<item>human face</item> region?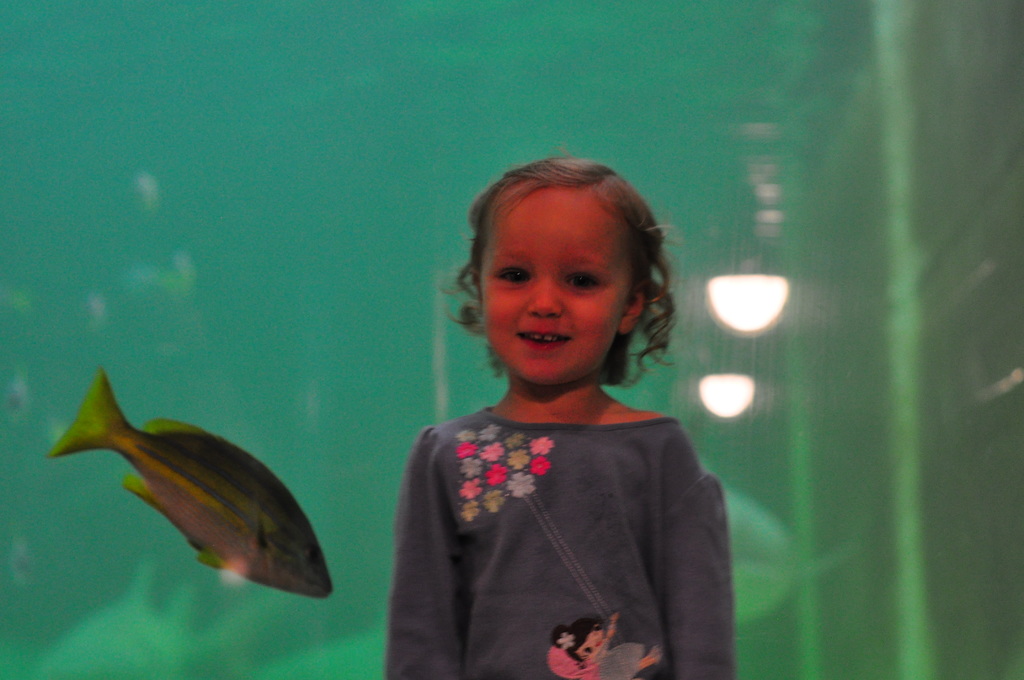
<box>487,182,630,386</box>
